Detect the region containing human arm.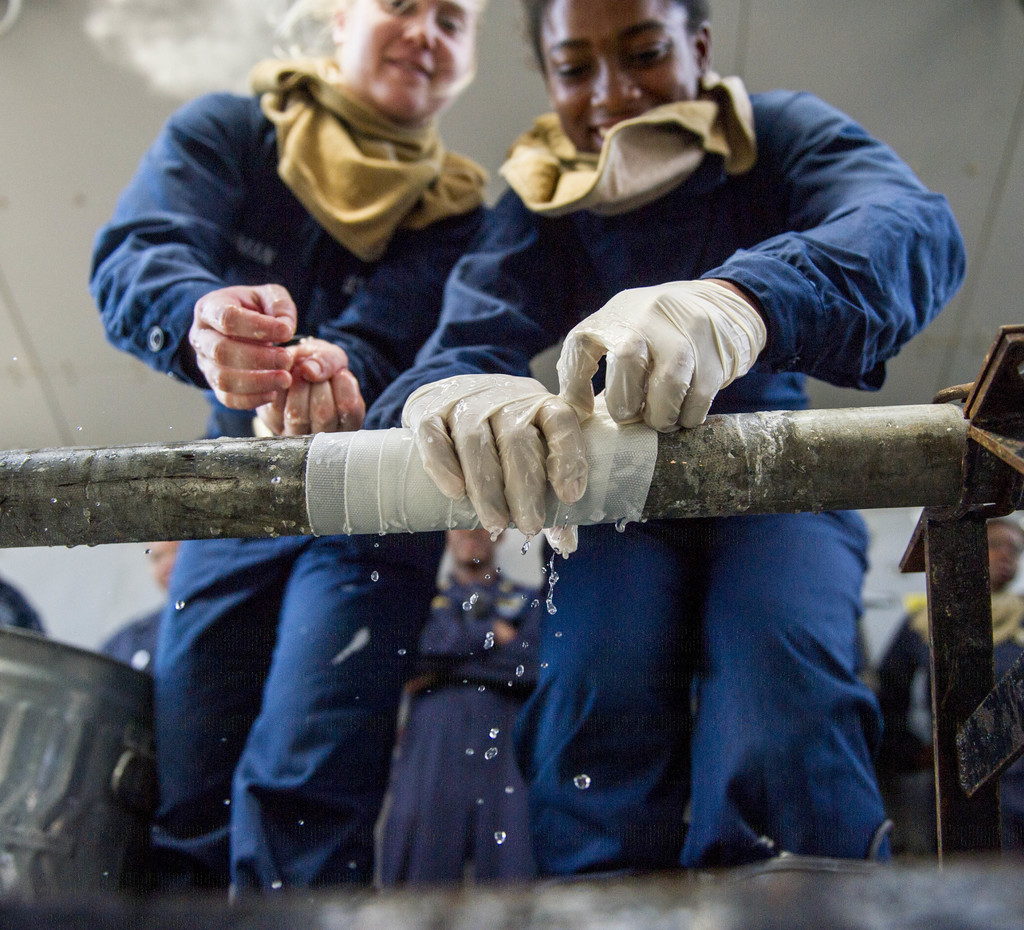
(left=399, top=159, right=595, bottom=548).
